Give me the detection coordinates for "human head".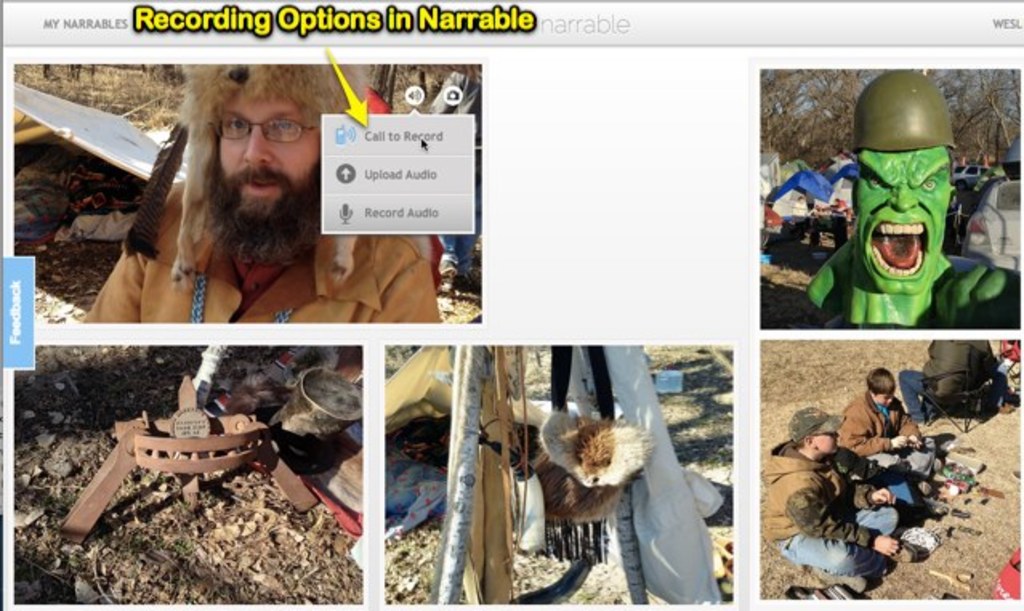
box(162, 66, 317, 231).
